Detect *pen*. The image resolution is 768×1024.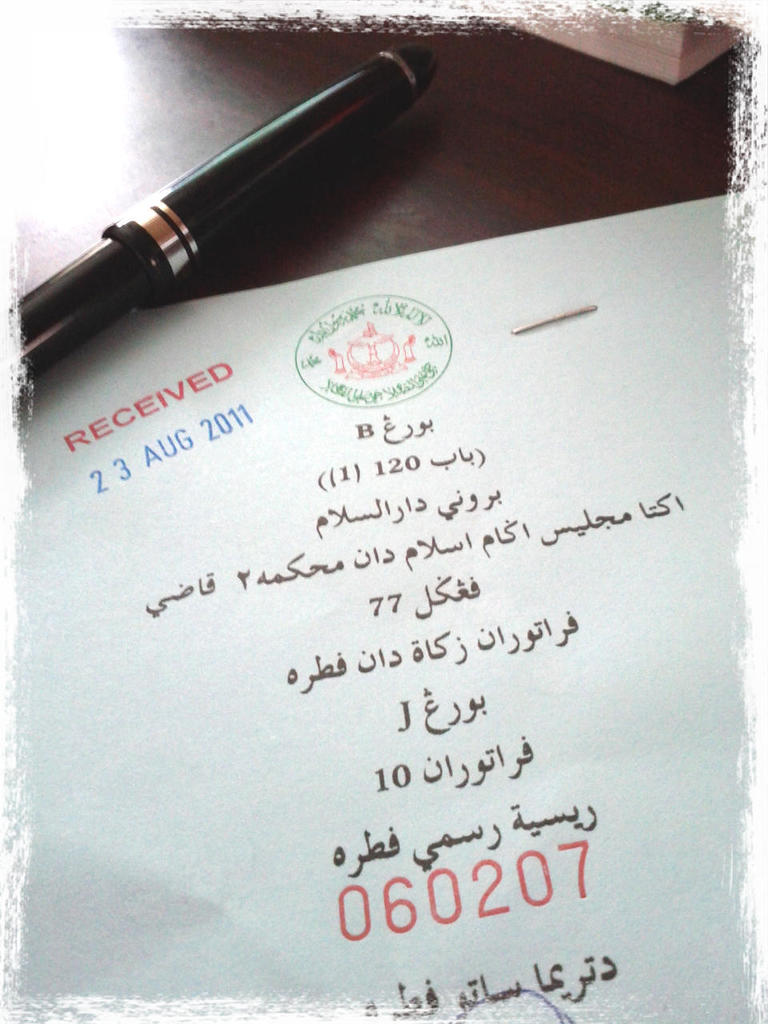
bbox(0, 39, 439, 406).
